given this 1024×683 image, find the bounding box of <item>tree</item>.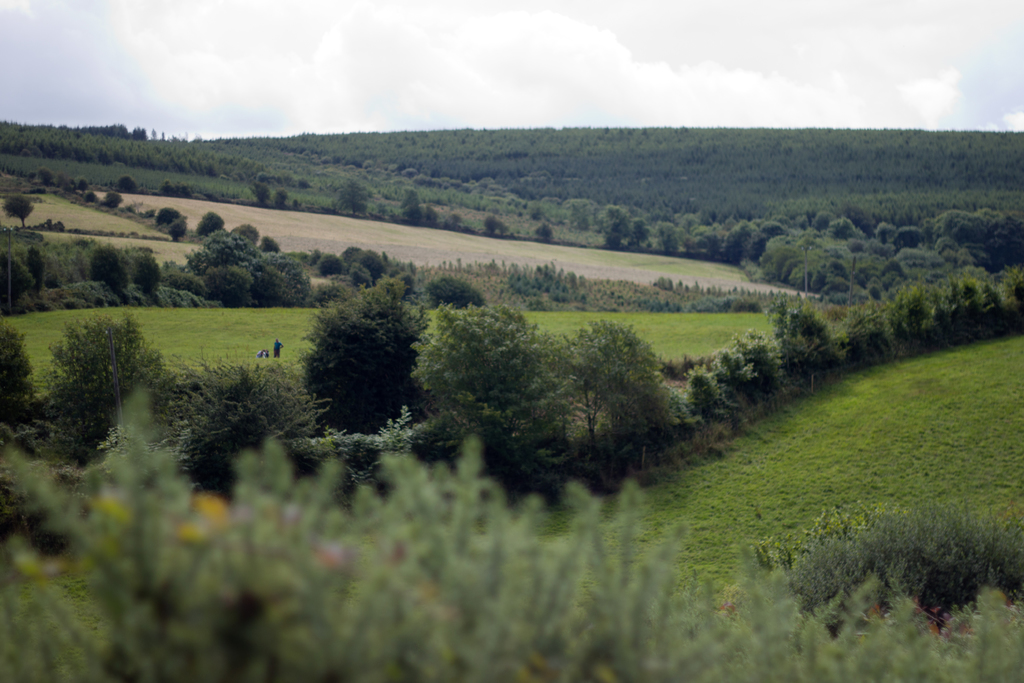
box(0, 194, 35, 229).
